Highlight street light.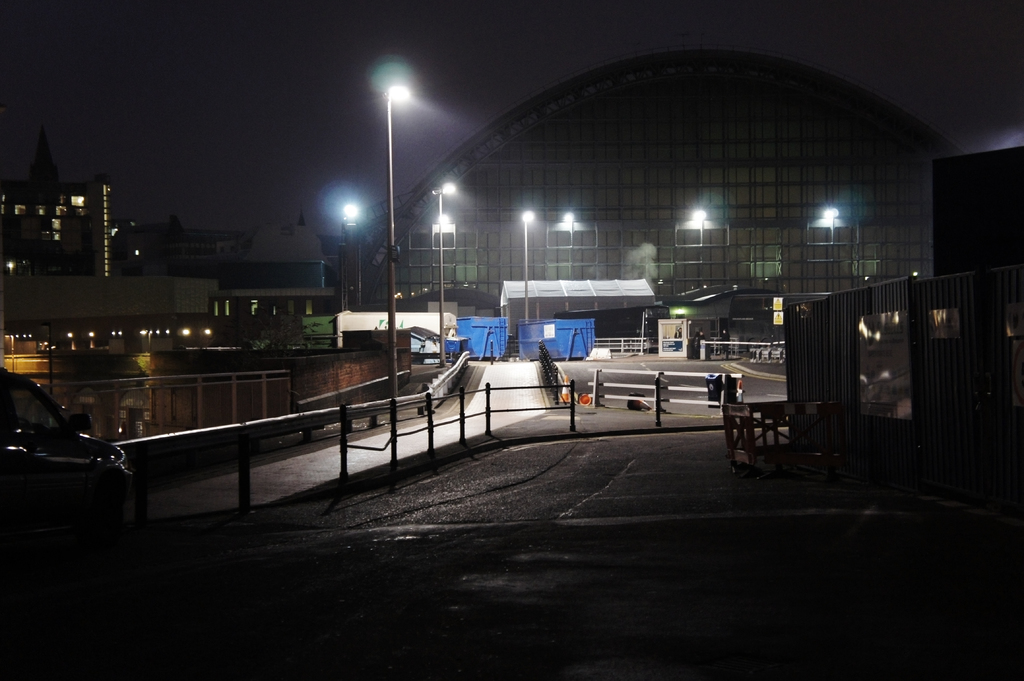
Highlighted region: select_region(435, 181, 460, 367).
